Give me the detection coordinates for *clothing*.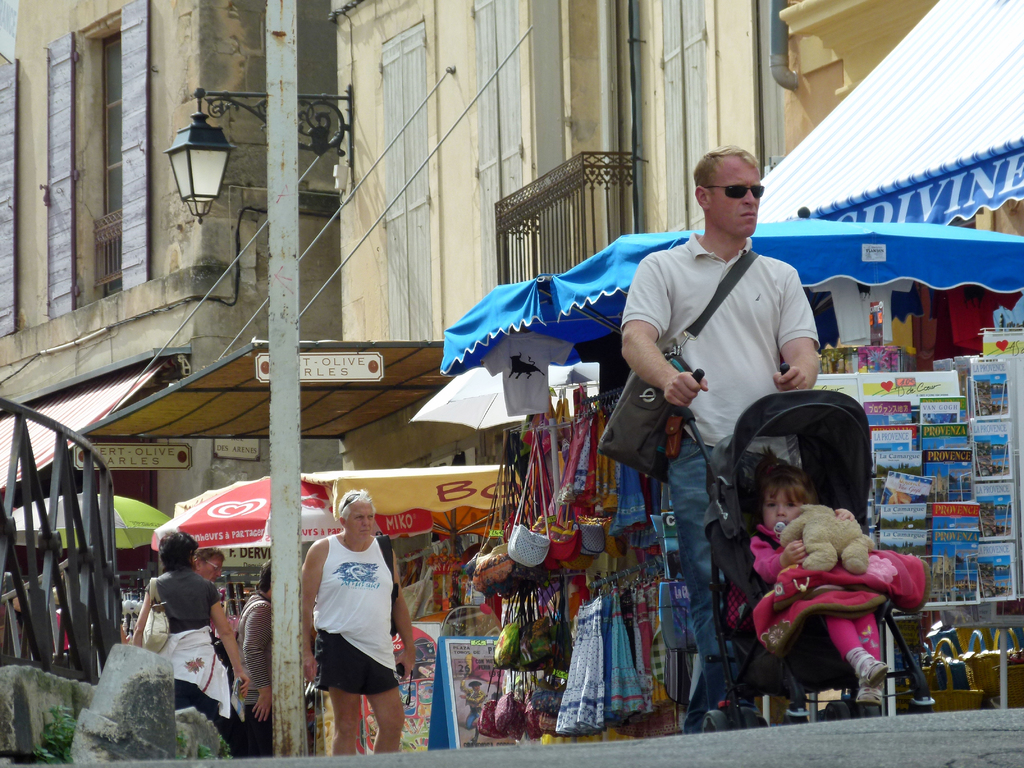
[left=303, top=526, right=404, bottom=725].
